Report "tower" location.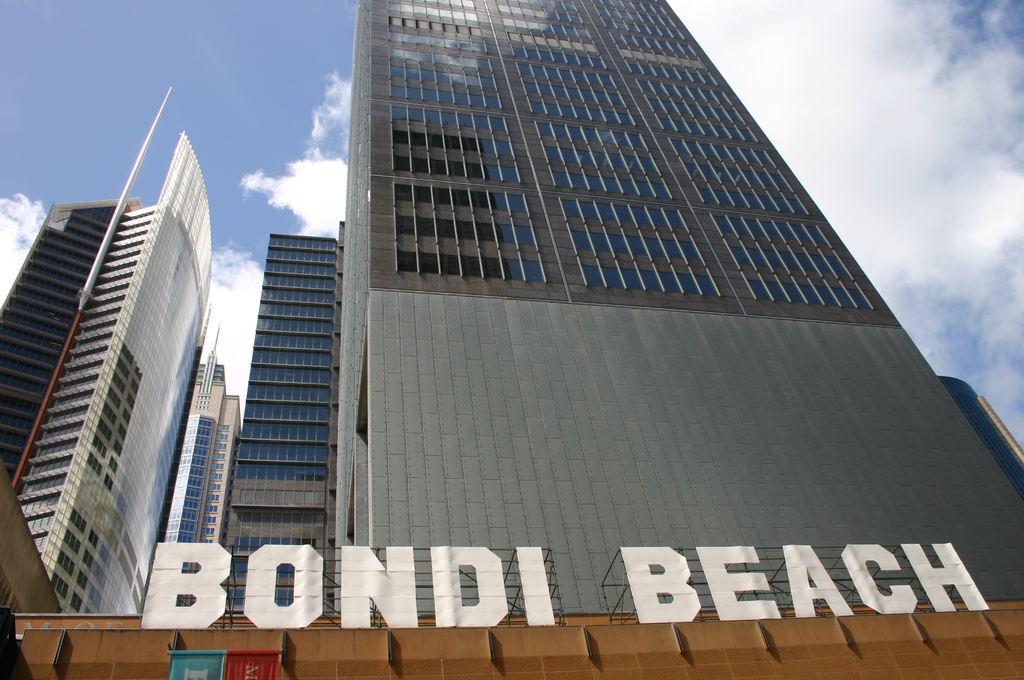
Report: 319 6 1023 635.
